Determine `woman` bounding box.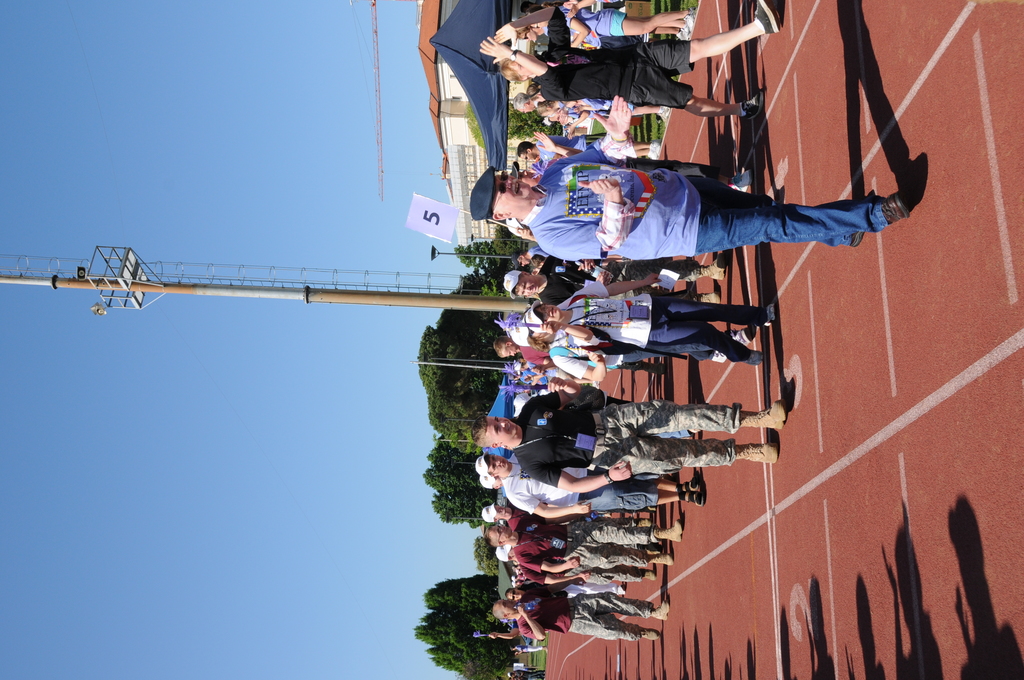
Determined: [511,334,755,389].
